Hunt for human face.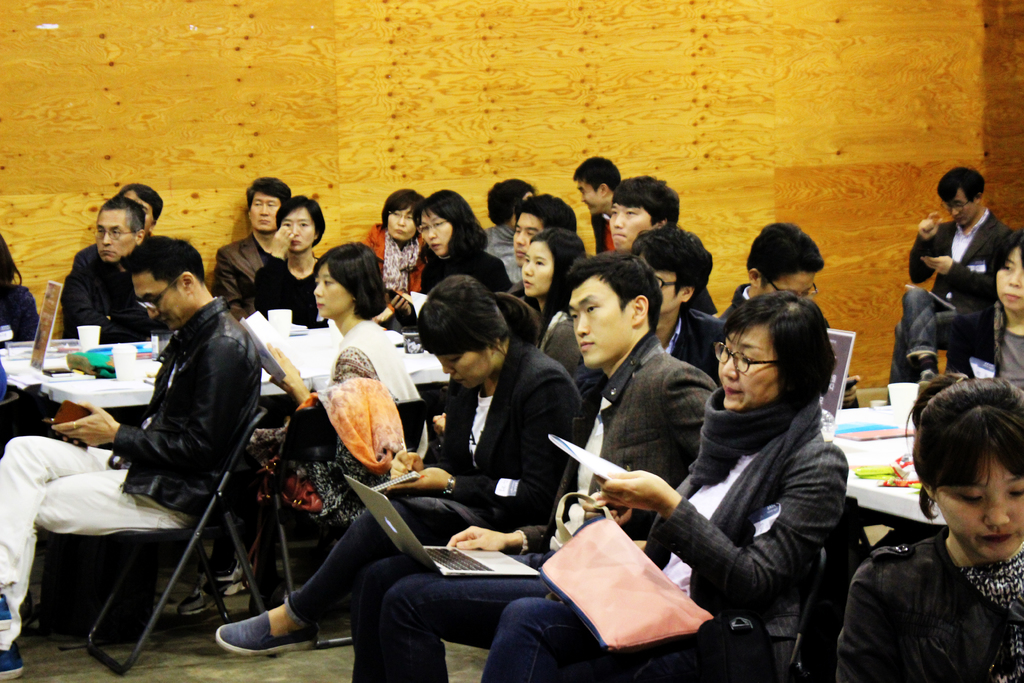
Hunted down at select_region(250, 193, 280, 236).
